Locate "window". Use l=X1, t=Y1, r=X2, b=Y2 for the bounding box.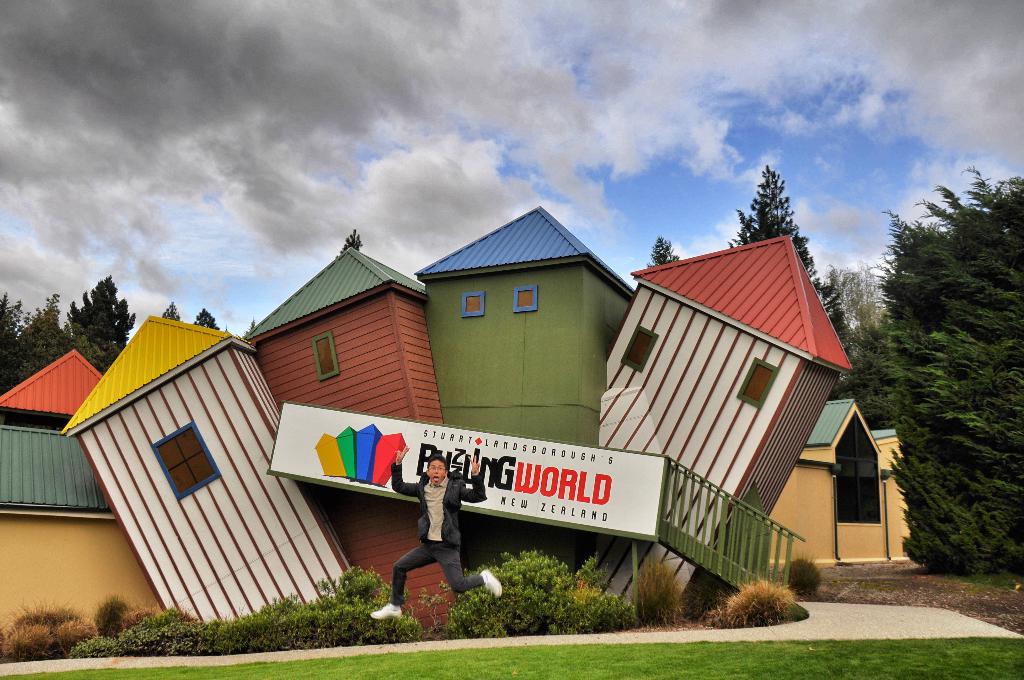
l=312, t=329, r=341, b=376.
